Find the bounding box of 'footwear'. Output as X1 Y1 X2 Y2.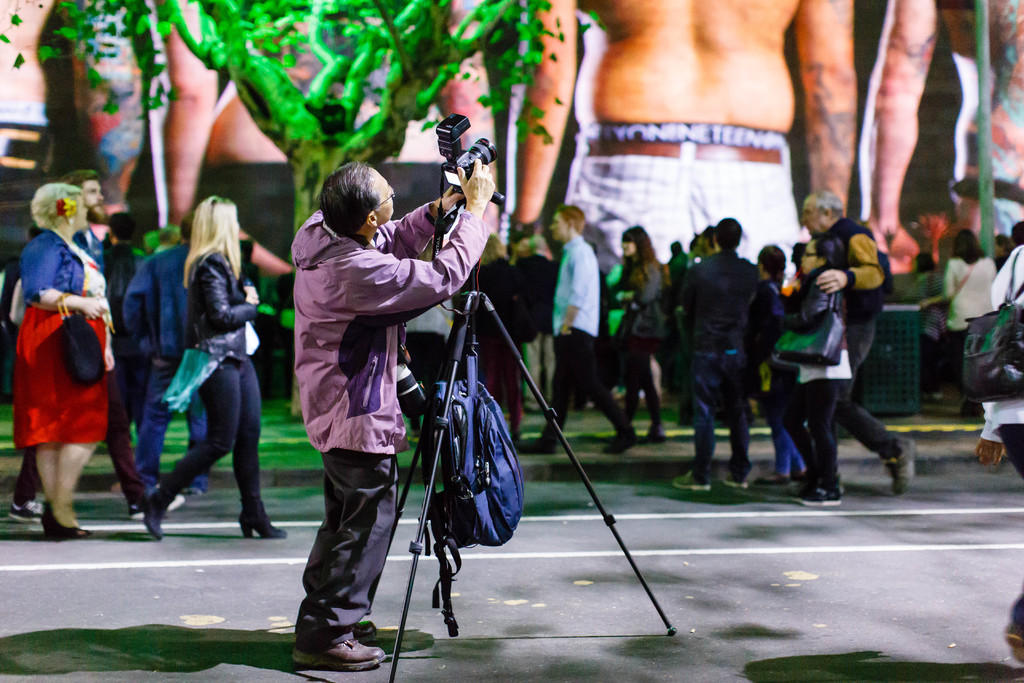
720 472 754 488.
